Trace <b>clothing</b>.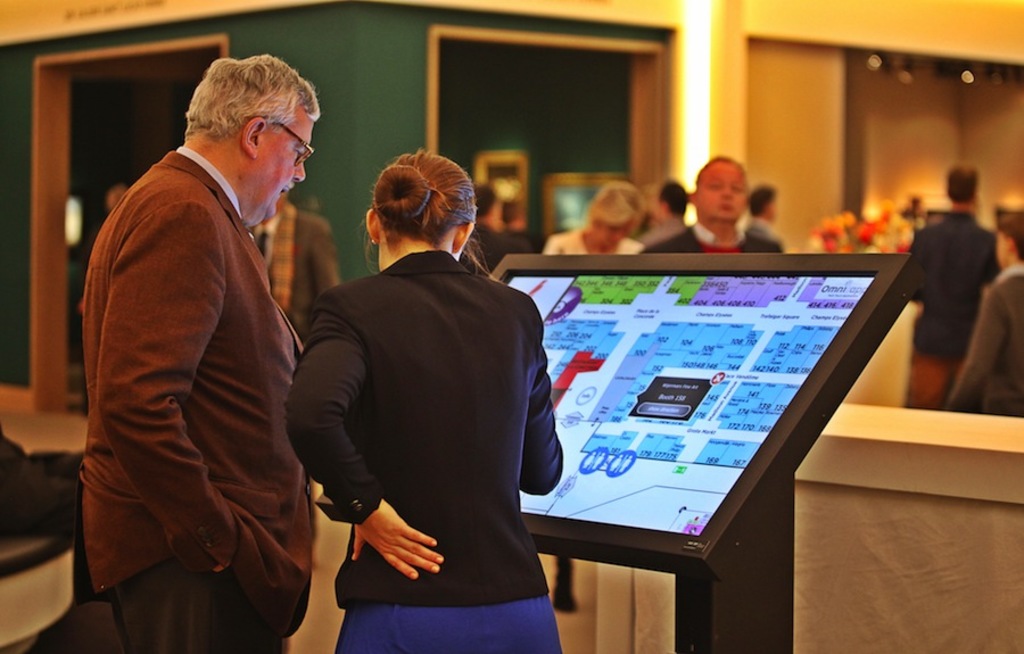
Traced to [left=465, top=216, right=521, bottom=281].
